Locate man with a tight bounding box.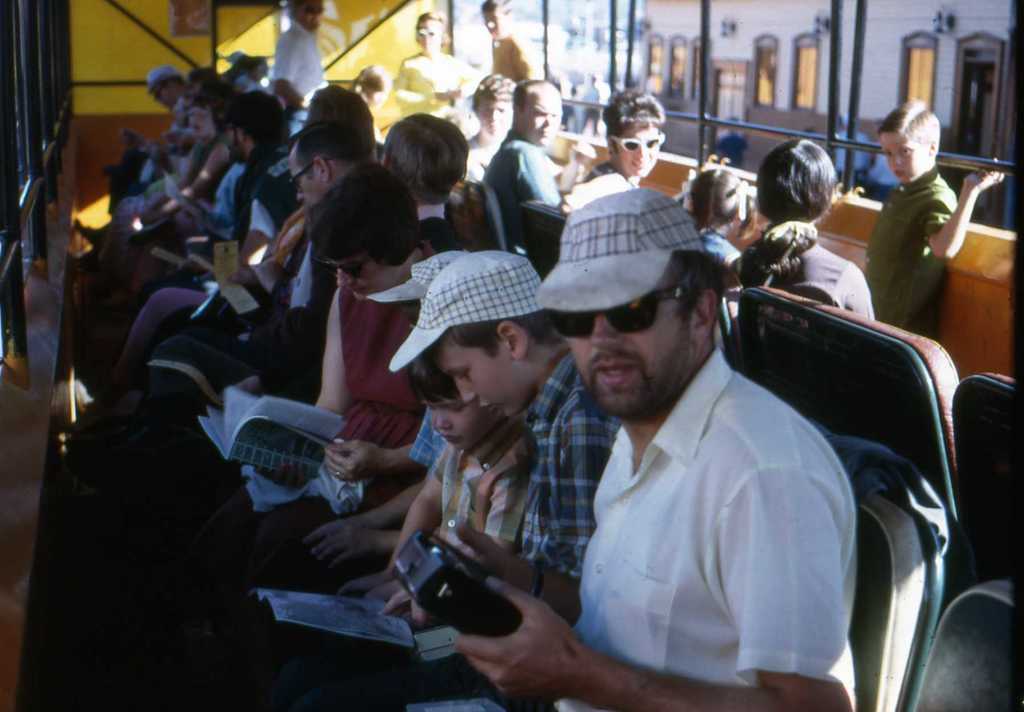
x1=483, y1=79, x2=594, y2=210.
